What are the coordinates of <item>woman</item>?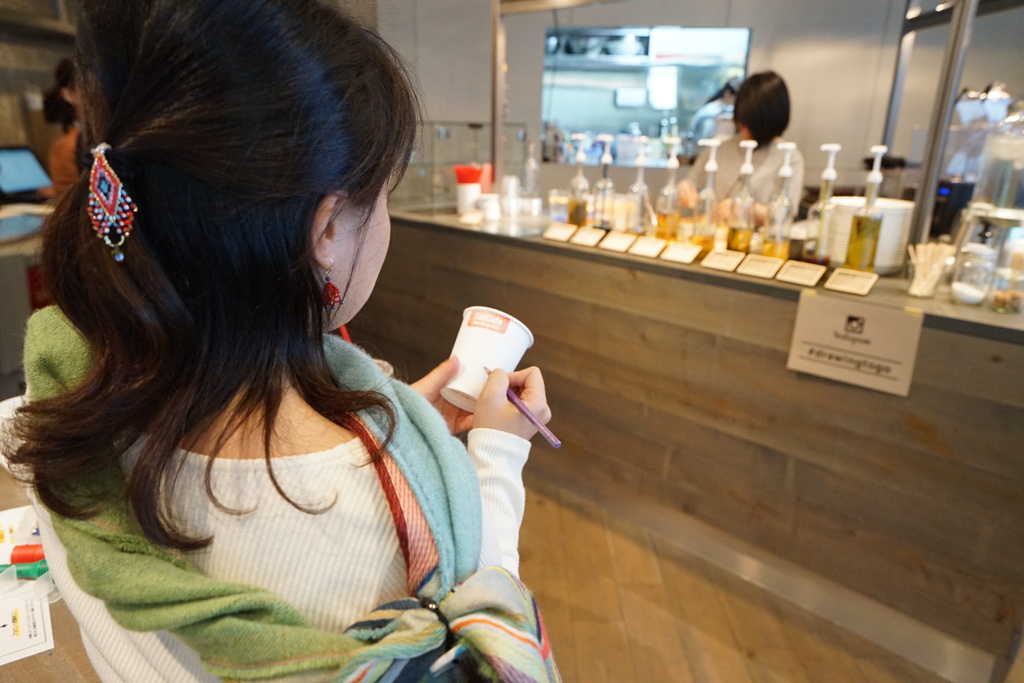
[left=0, top=0, right=552, bottom=682].
